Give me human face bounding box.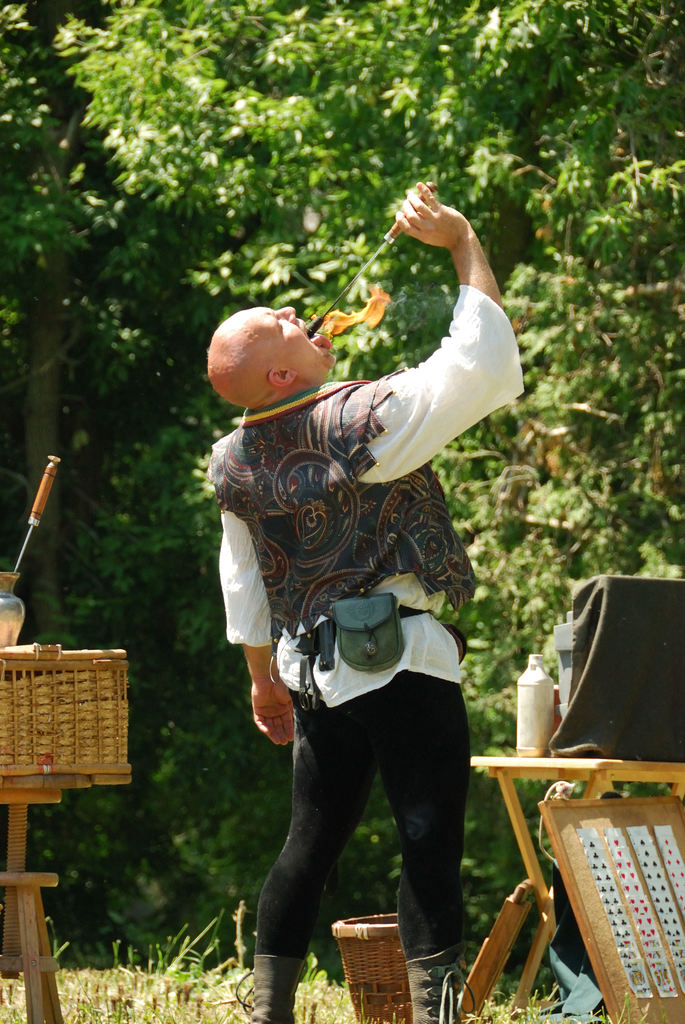
[x1=252, y1=309, x2=335, y2=383].
